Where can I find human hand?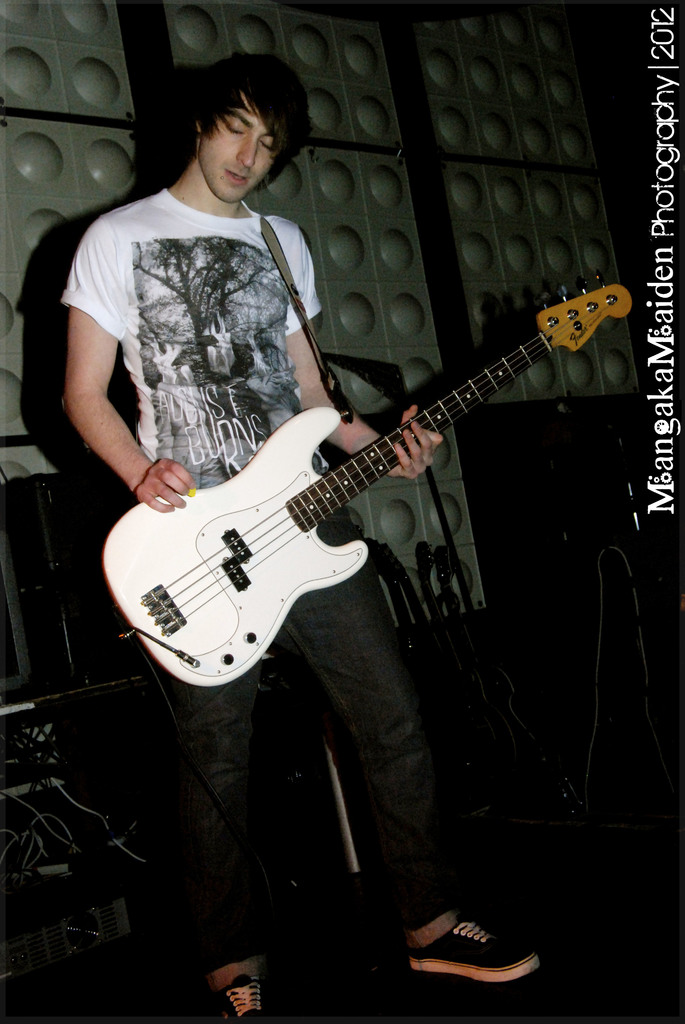
You can find it at locate(386, 404, 448, 483).
